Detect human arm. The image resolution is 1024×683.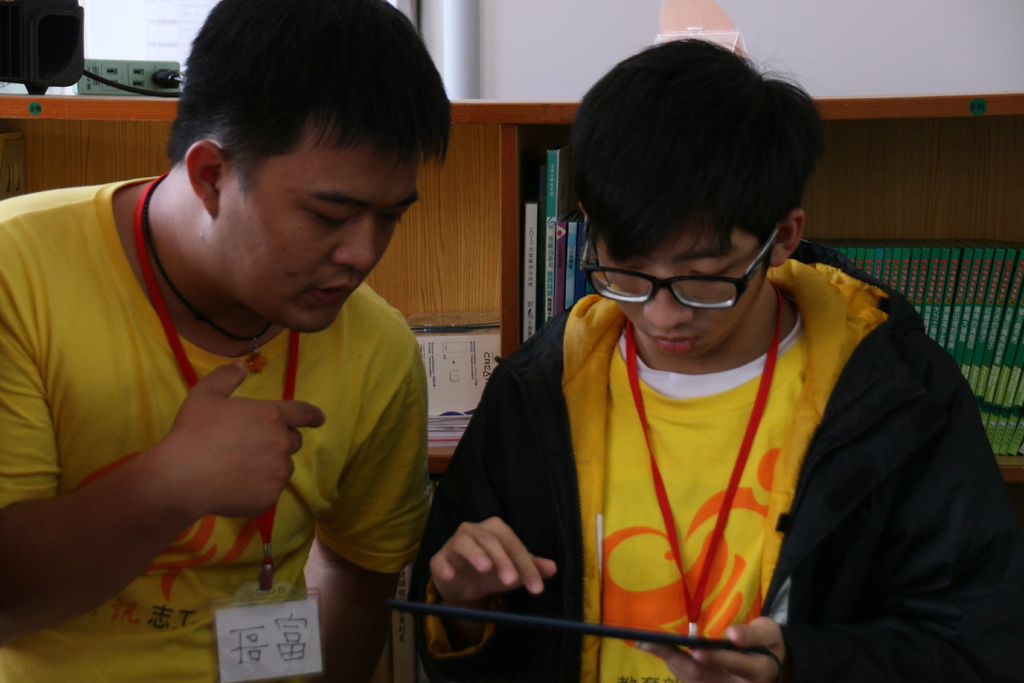
<bbox>316, 278, 434, 680</bbox>.
